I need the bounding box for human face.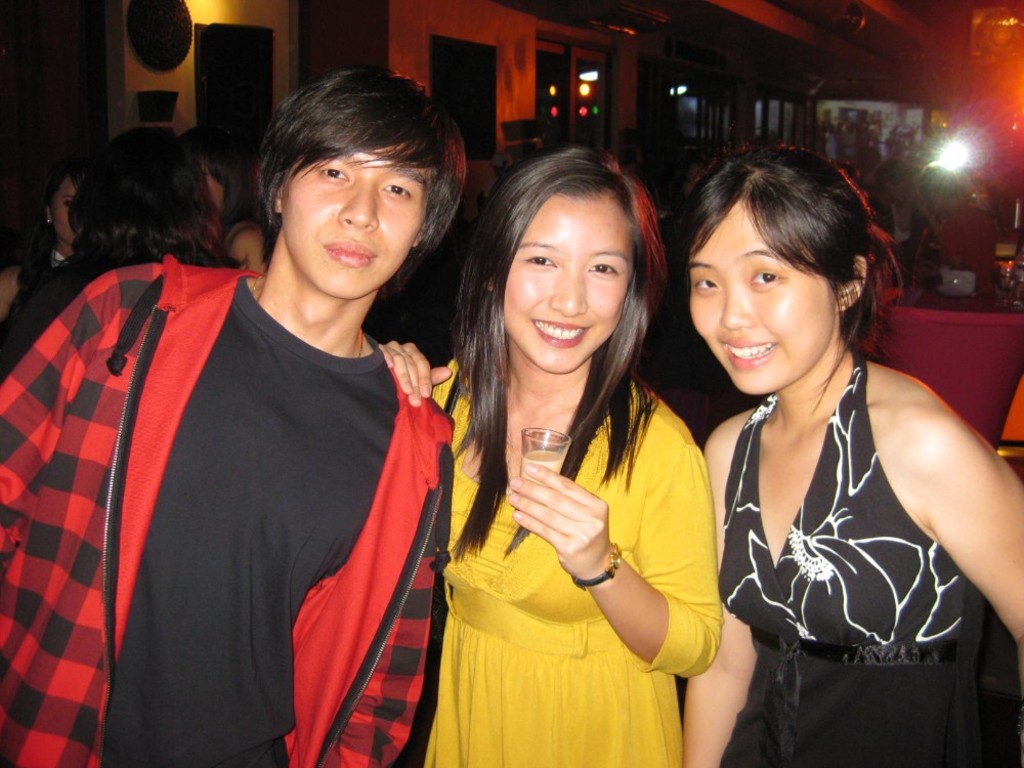
Here it is: 202 160 232 223.
